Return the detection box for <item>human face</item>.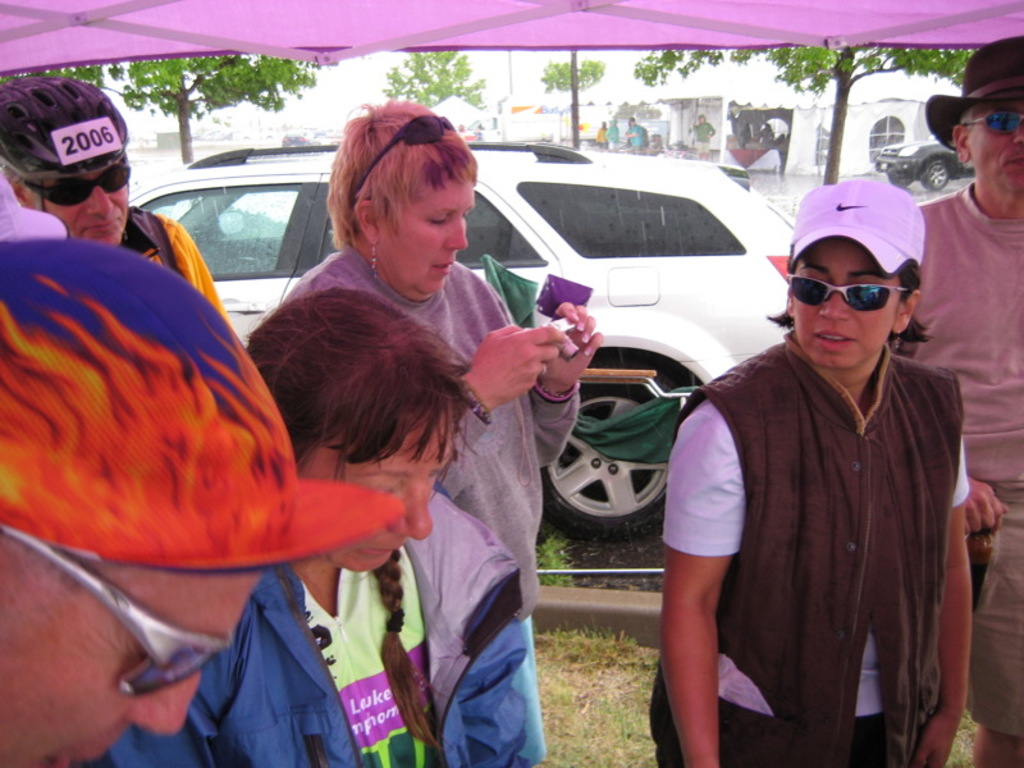
(298, 433, 460, 572).
